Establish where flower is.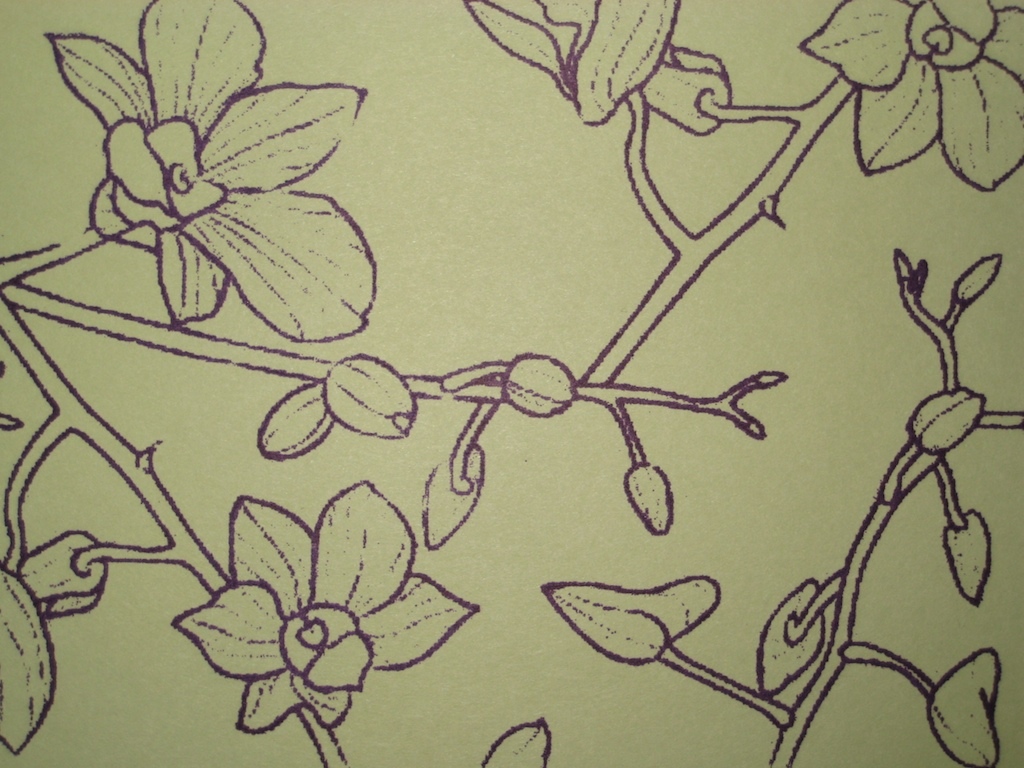
Established at detection(466, 0, 685, 128).
